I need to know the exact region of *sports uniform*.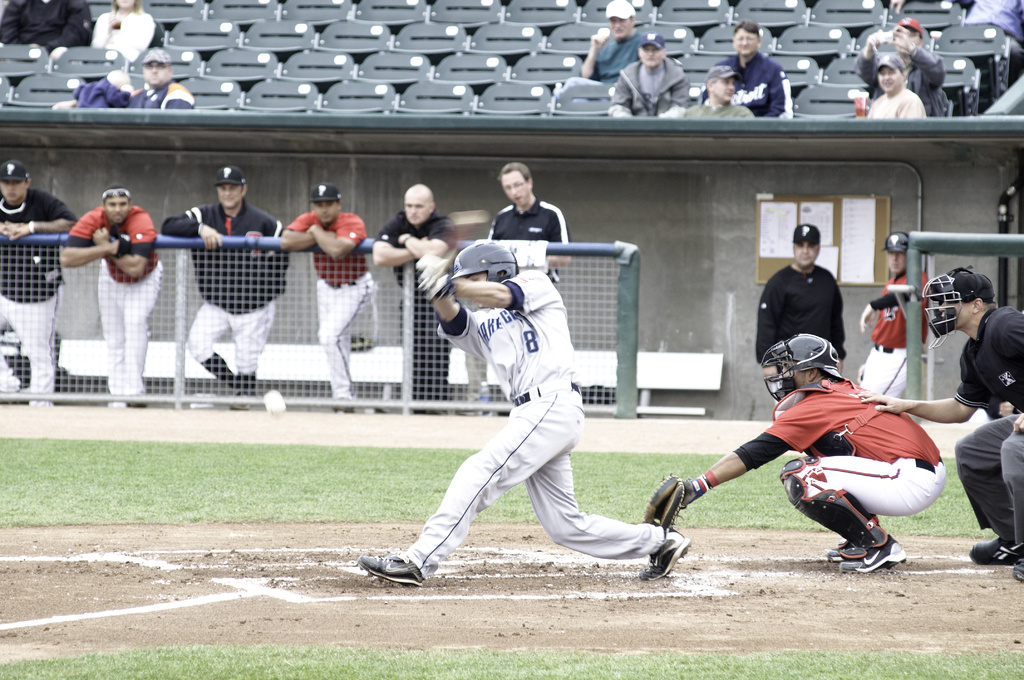
Region: box=[68, 206, 163, 411].
